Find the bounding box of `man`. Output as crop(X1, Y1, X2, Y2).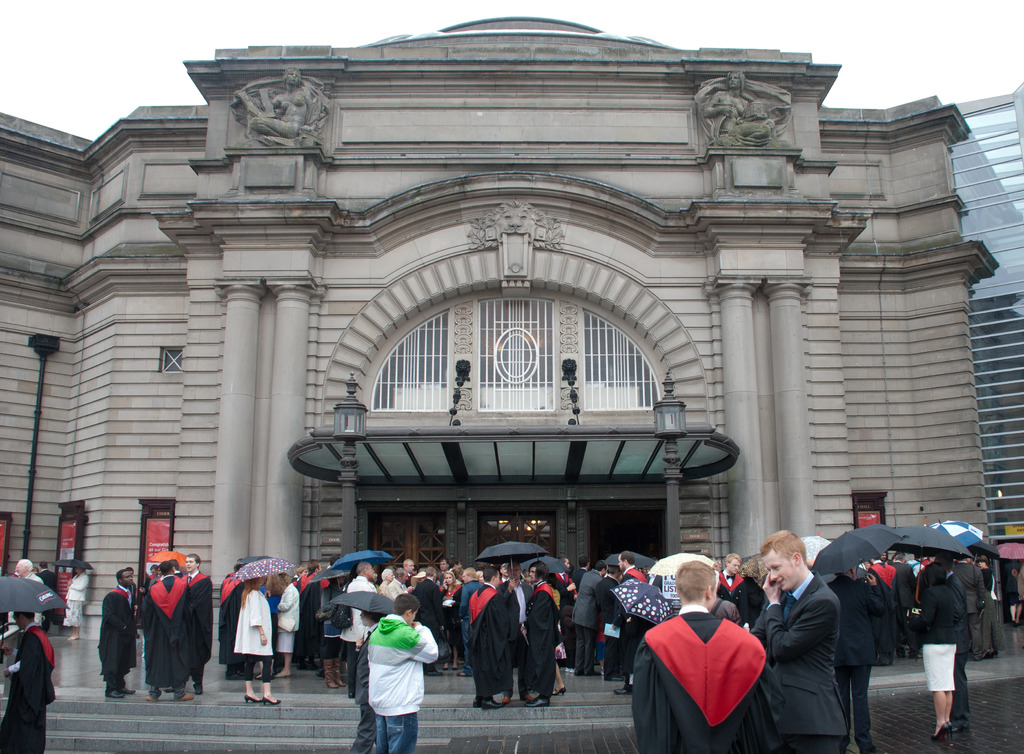
crop(461, 562, 519, 707).
